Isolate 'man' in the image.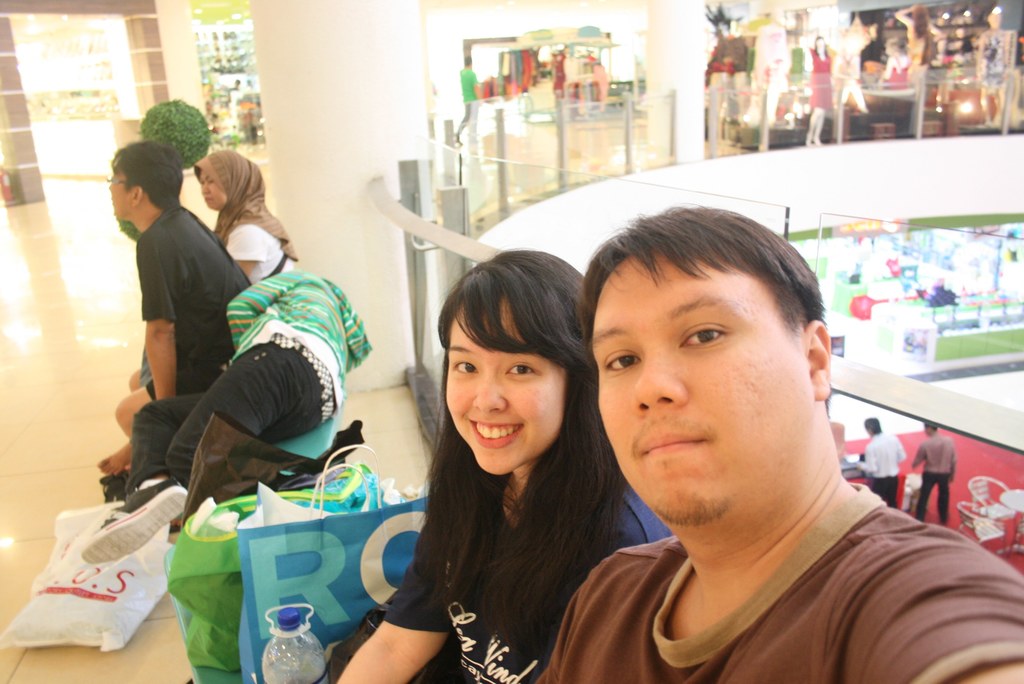
Isolated region: detection(849, 418, 902, 504).
